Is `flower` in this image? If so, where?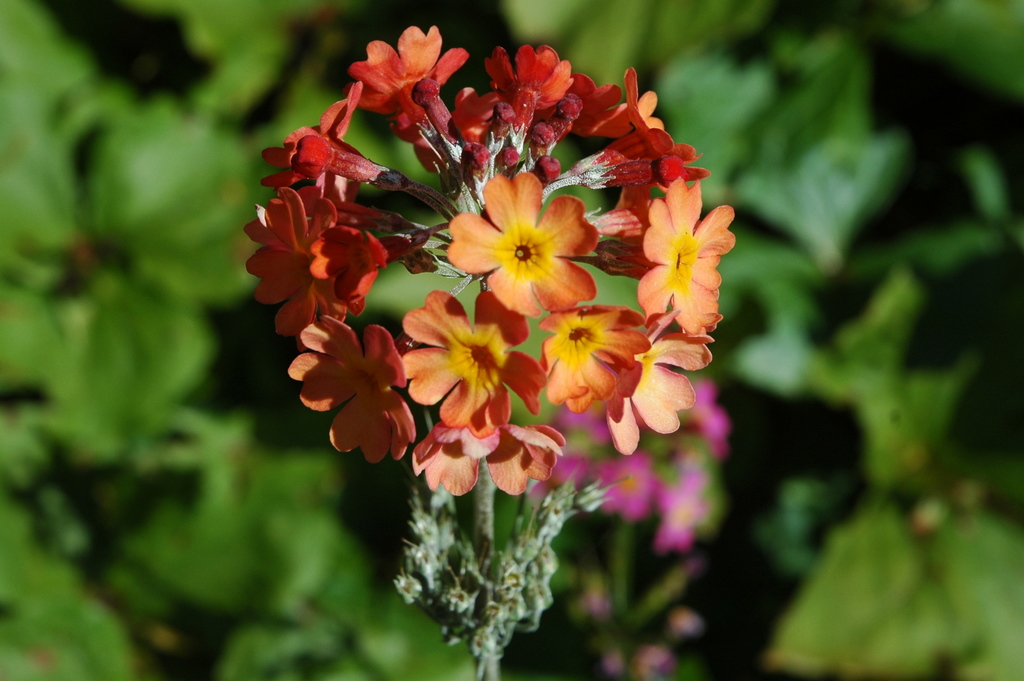
Yes, at select_region(447, 157, 598, 309).
